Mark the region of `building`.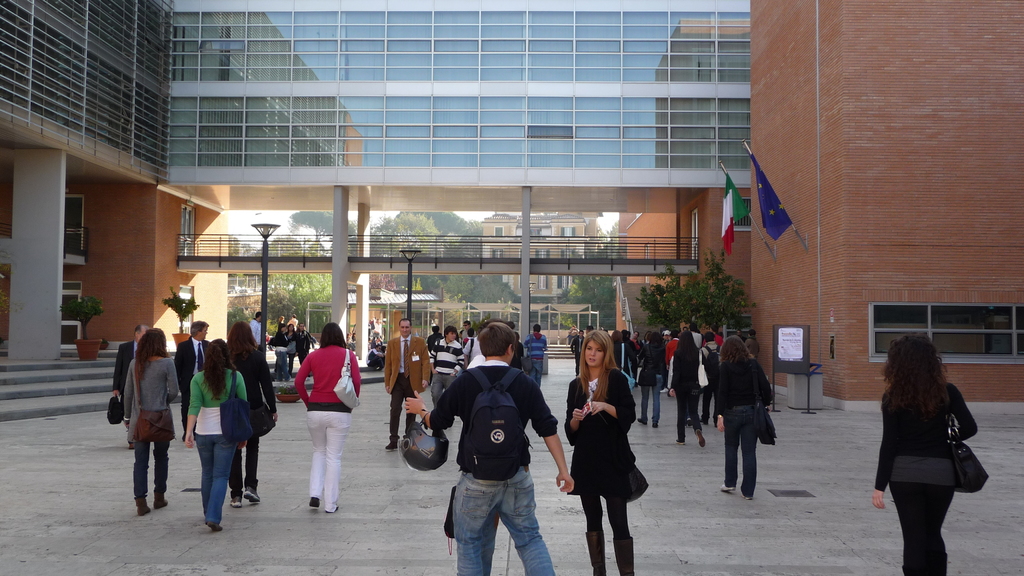
Region: <bbox>480, 214, 602, 297</bbox>.
